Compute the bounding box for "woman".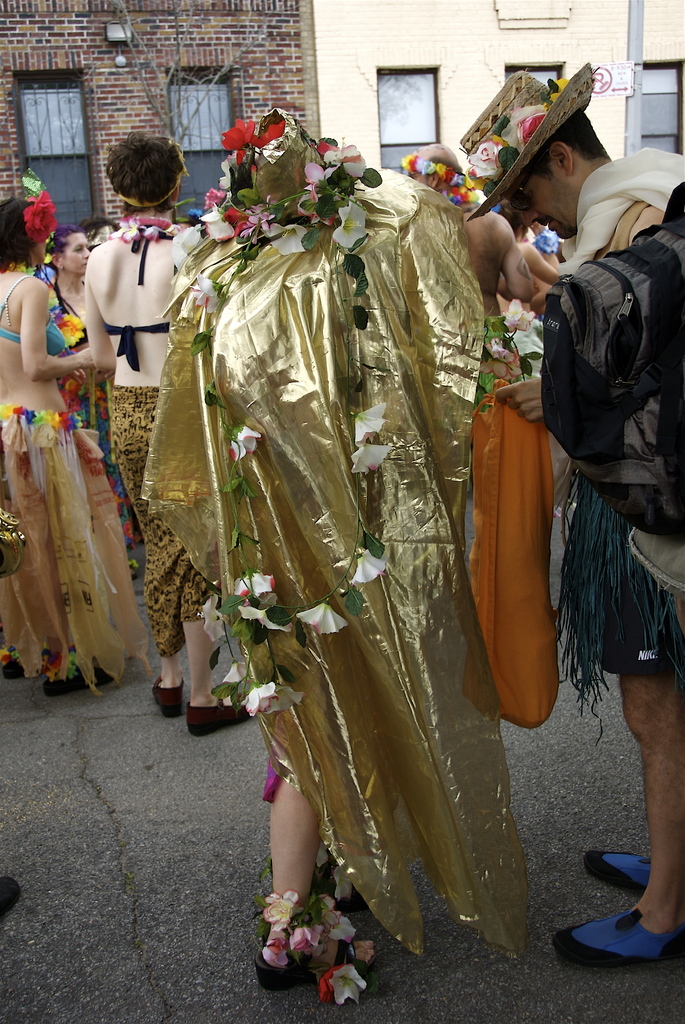
<box>14,184,142,692</box>.
